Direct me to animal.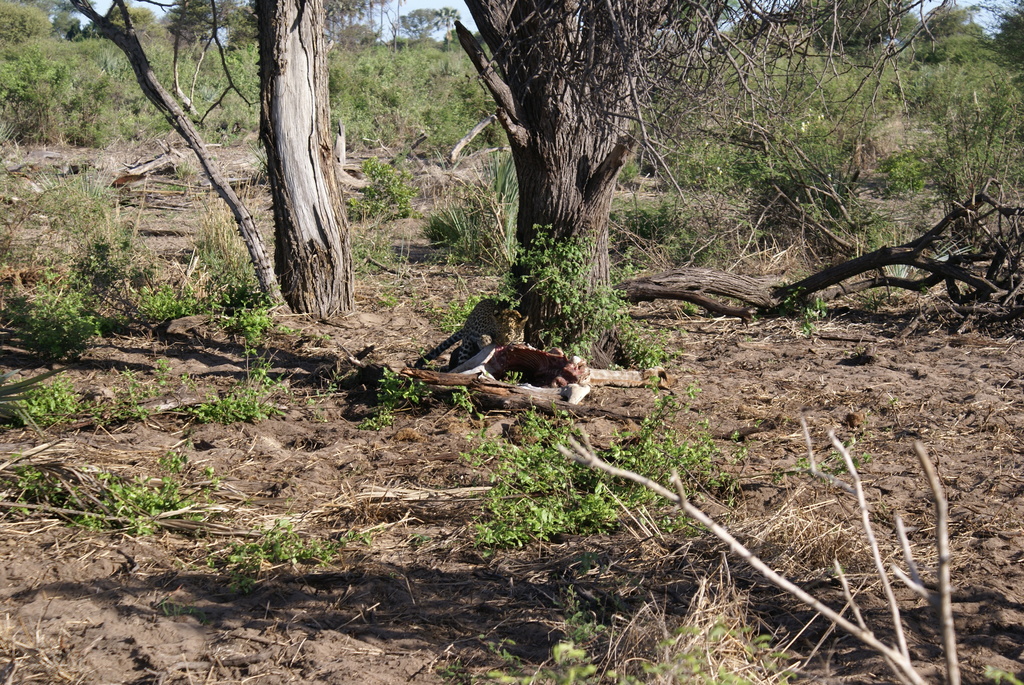
Direction: [x1=396, y1=304, x2=532, y2=361].
